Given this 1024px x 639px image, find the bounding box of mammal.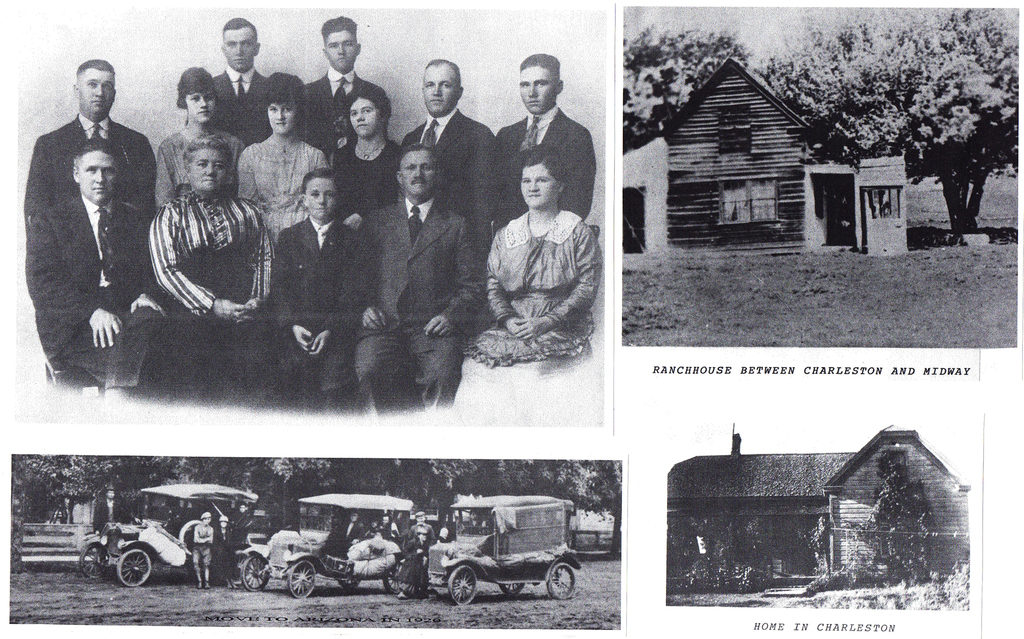
92 483 134 535.
